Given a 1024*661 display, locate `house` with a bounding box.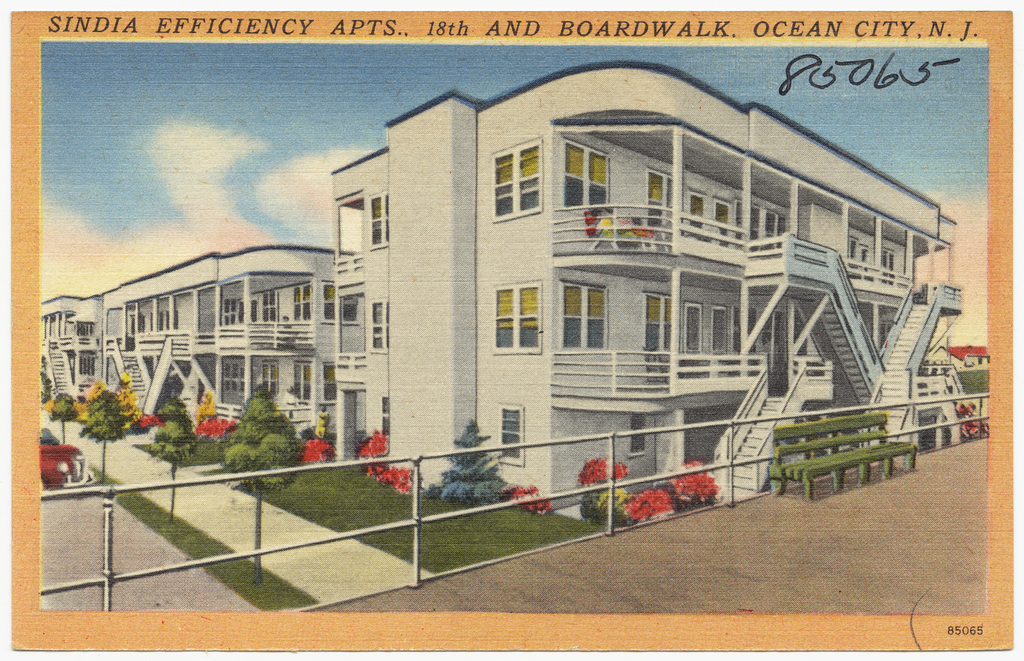
Located: box=[55, 224, 414, 459].
